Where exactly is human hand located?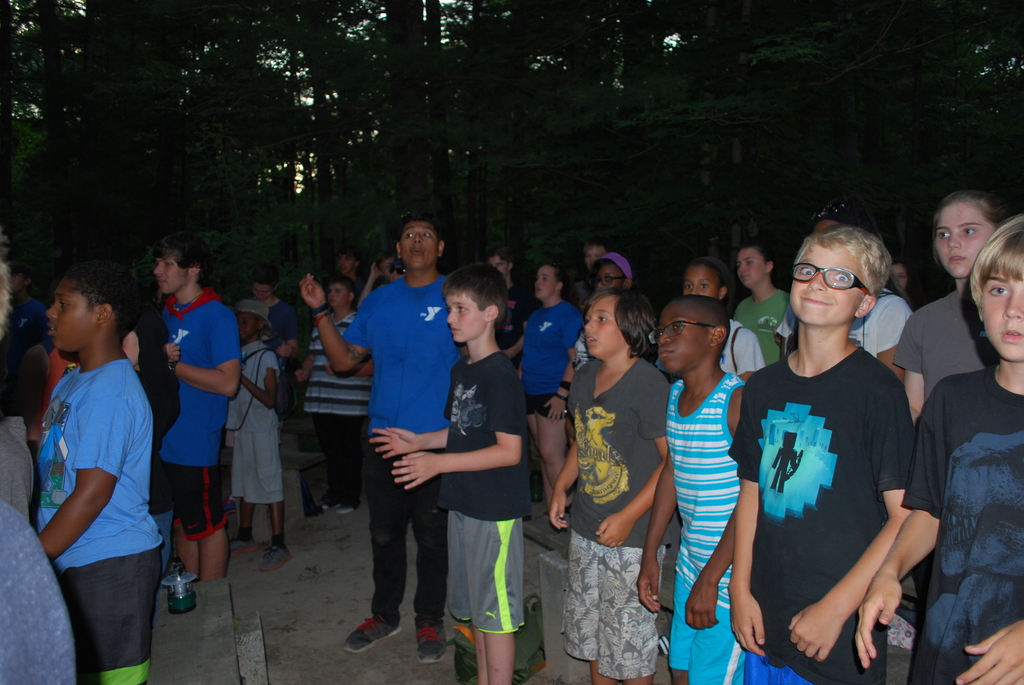
Its bounding box is locate(372, 424, 419, 458).
